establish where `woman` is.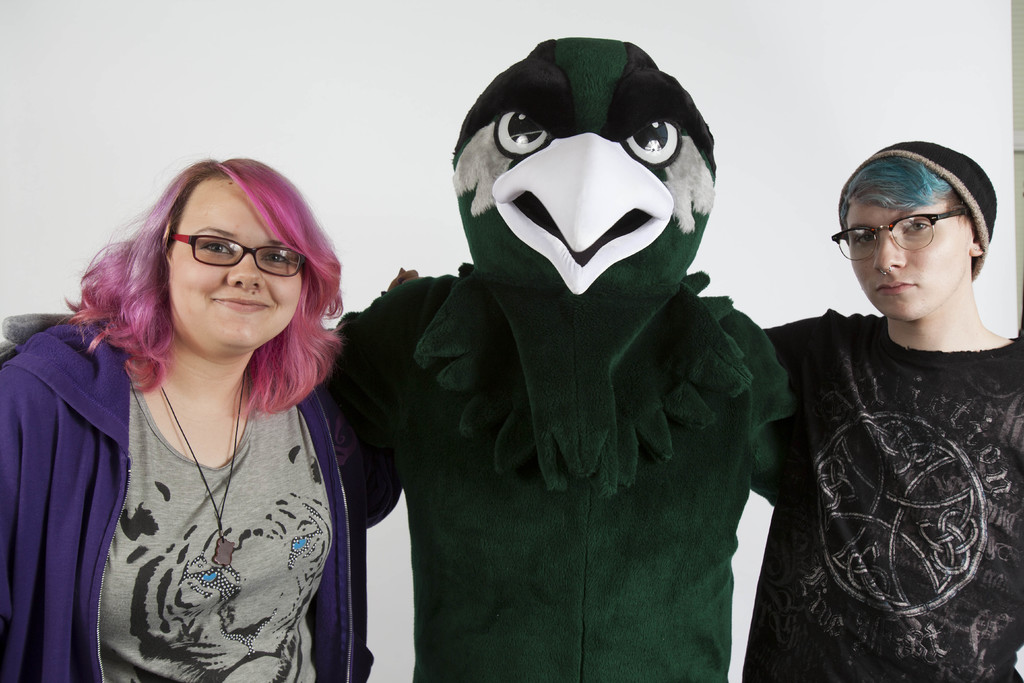
Established at [x1=11, y1=127, x2=394, y2=682].
